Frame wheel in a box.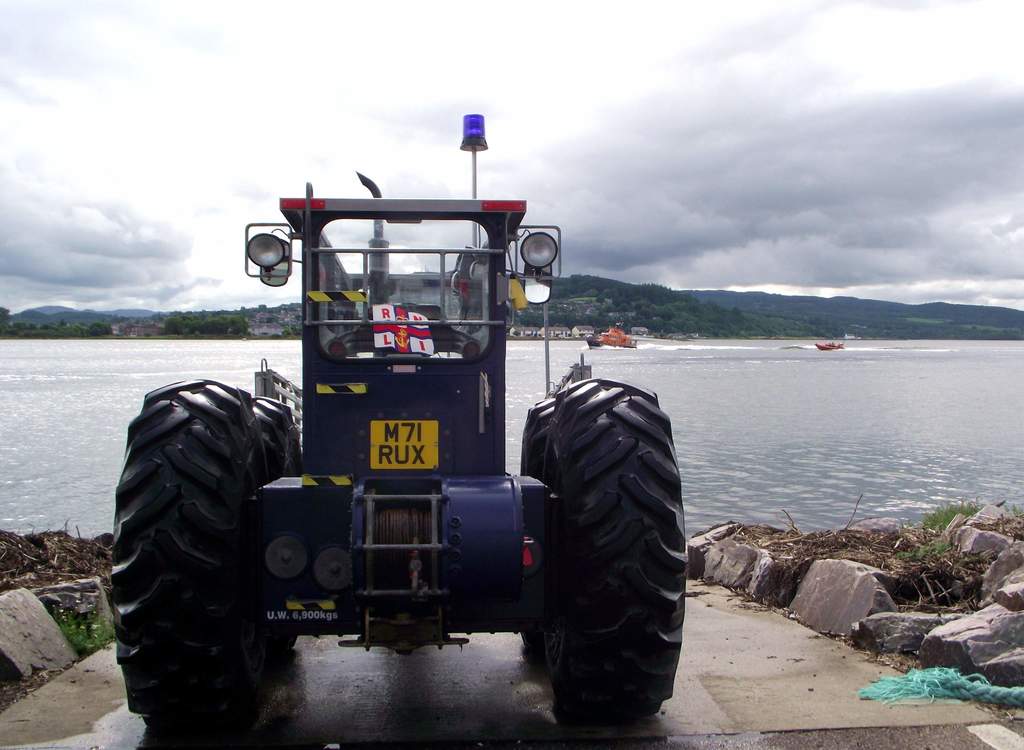
l=247, t=396, r=316, b=646.
